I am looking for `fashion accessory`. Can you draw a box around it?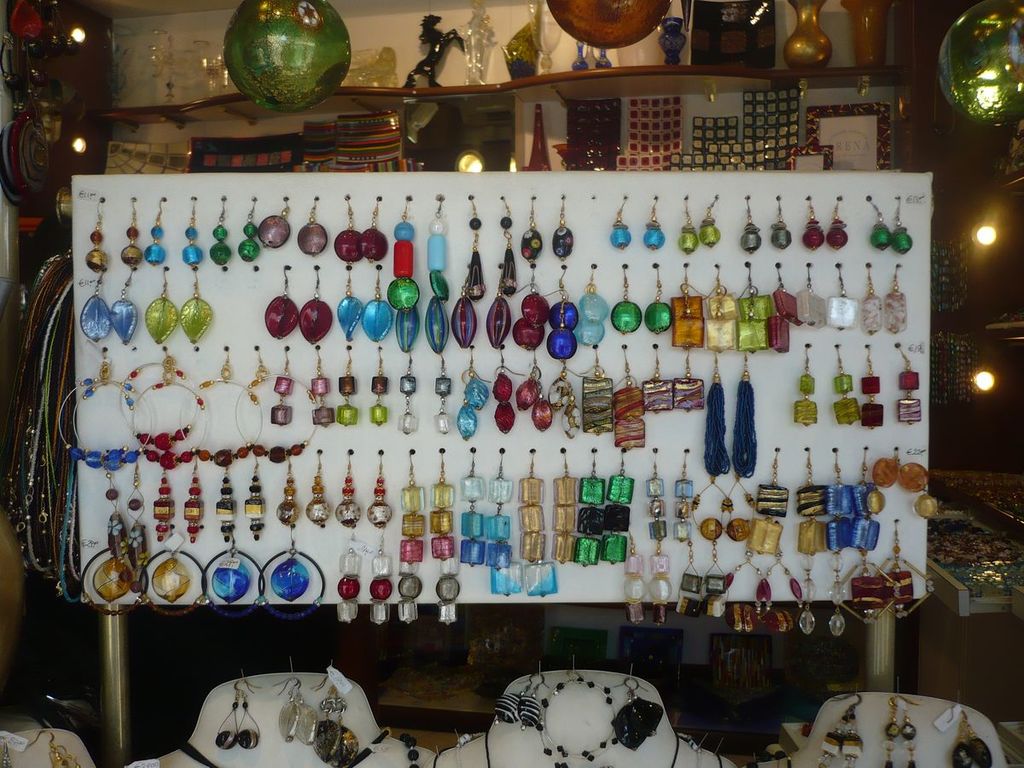
Sure, the bounding box is pyautogui.locateOnScreen(210, 197, 232, 265).
